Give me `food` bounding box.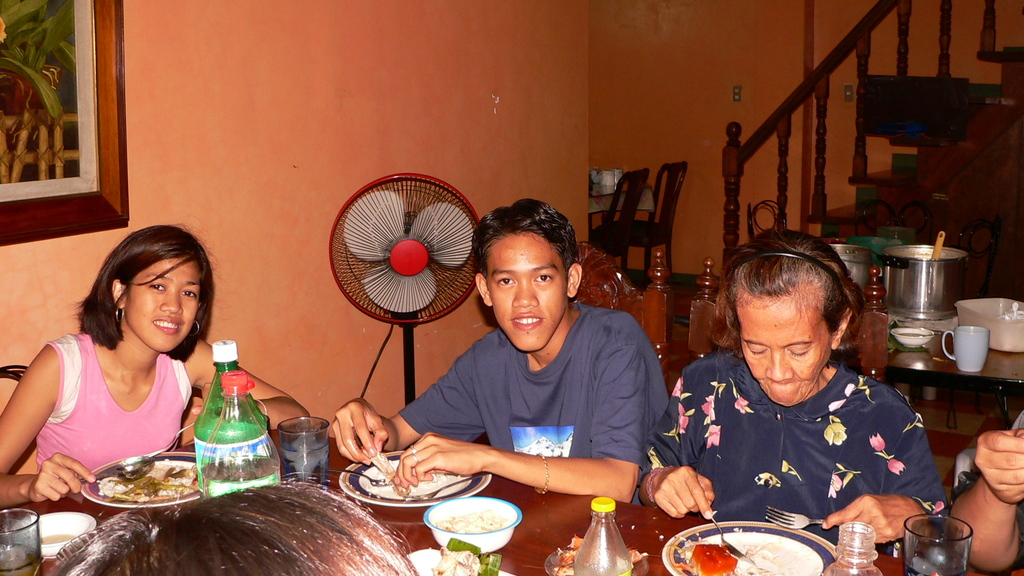
x1=436, y1=498, x2=527, y2=539.
